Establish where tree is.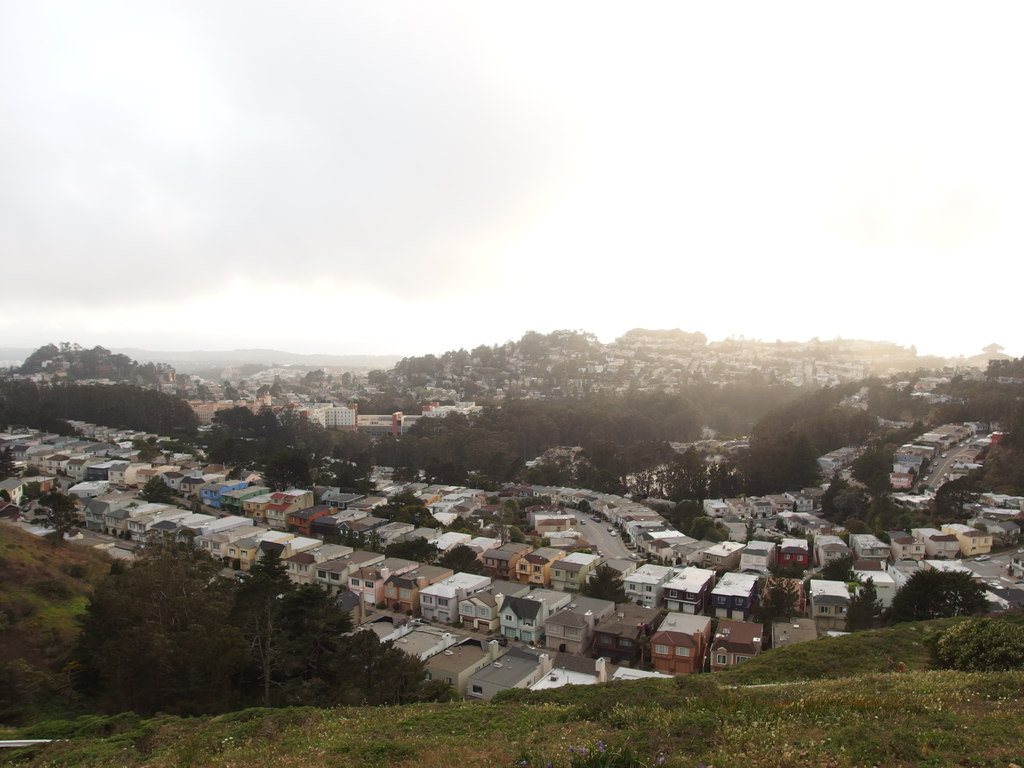
Established at bbox=[580, 561, 632, 603].
